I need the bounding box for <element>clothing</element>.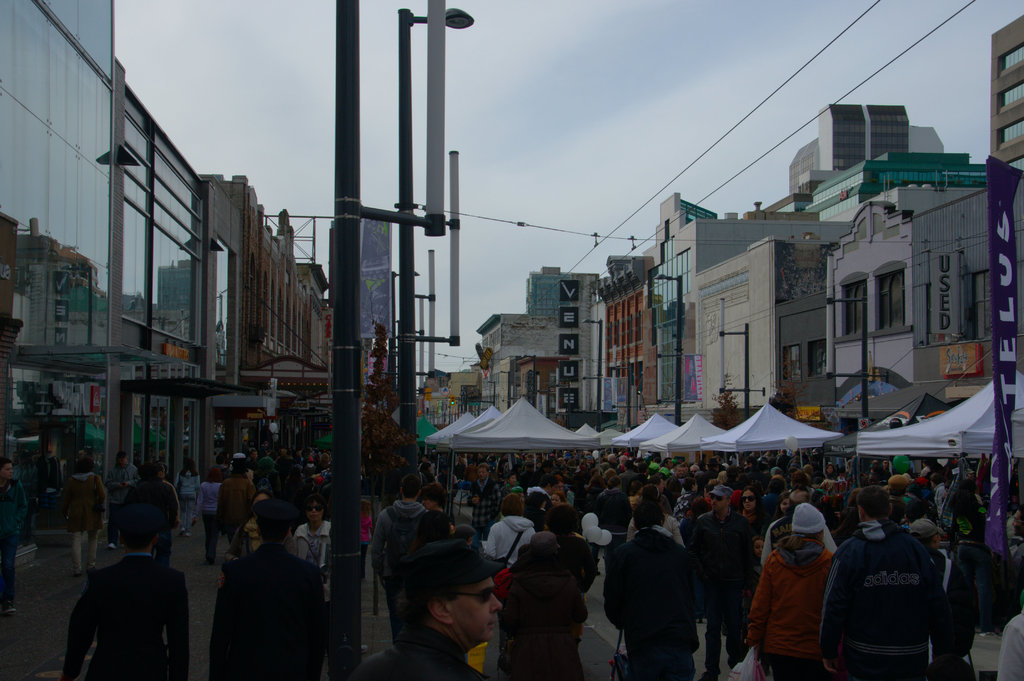
Here it is: {"x1": 209, "y1": 535, "x2": 323, "y2": 680}.
